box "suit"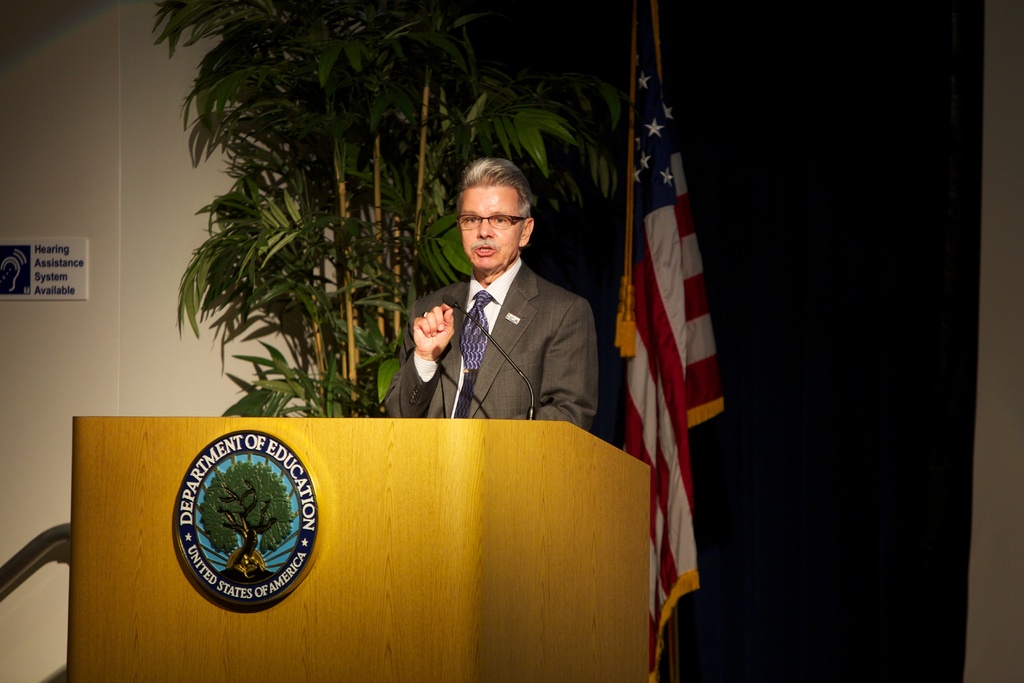
x1=401, y1=219, x2=605, y2=429
